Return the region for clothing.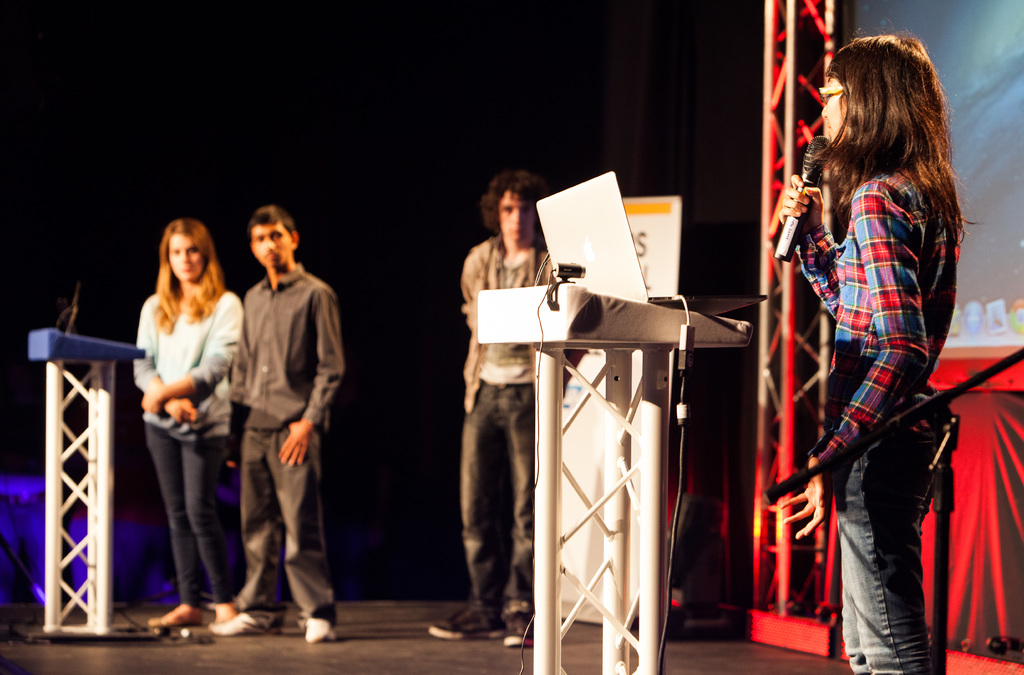
(795, 161, 954, 674).
